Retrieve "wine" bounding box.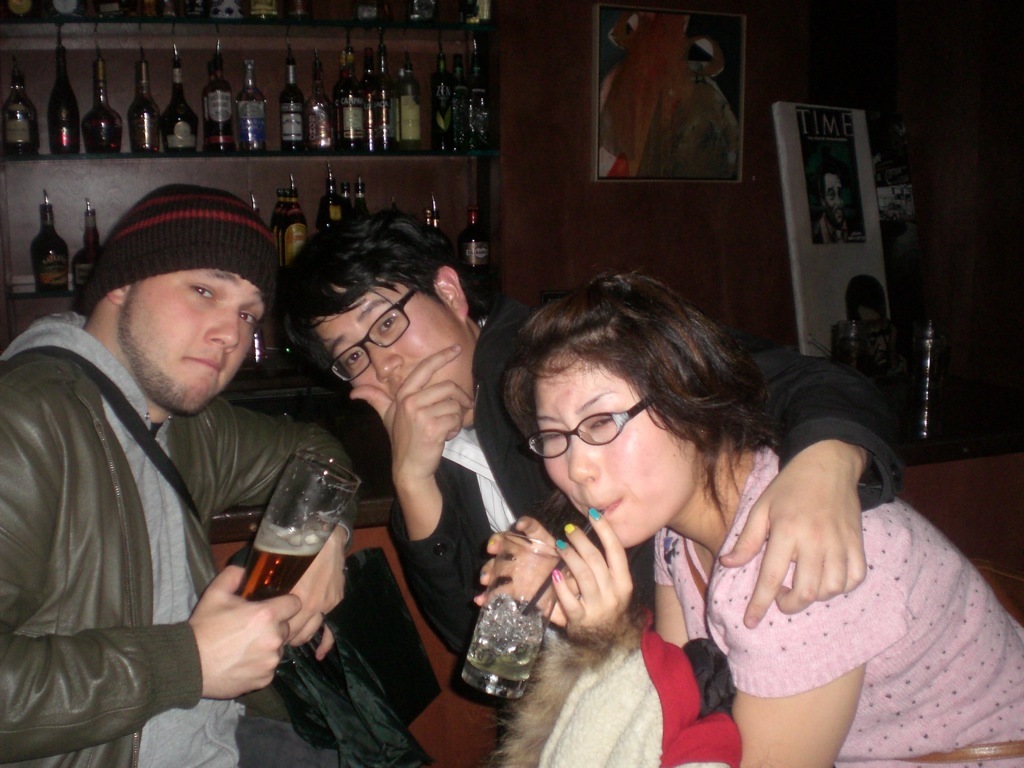
Bounding box: 319 166 350 226.
